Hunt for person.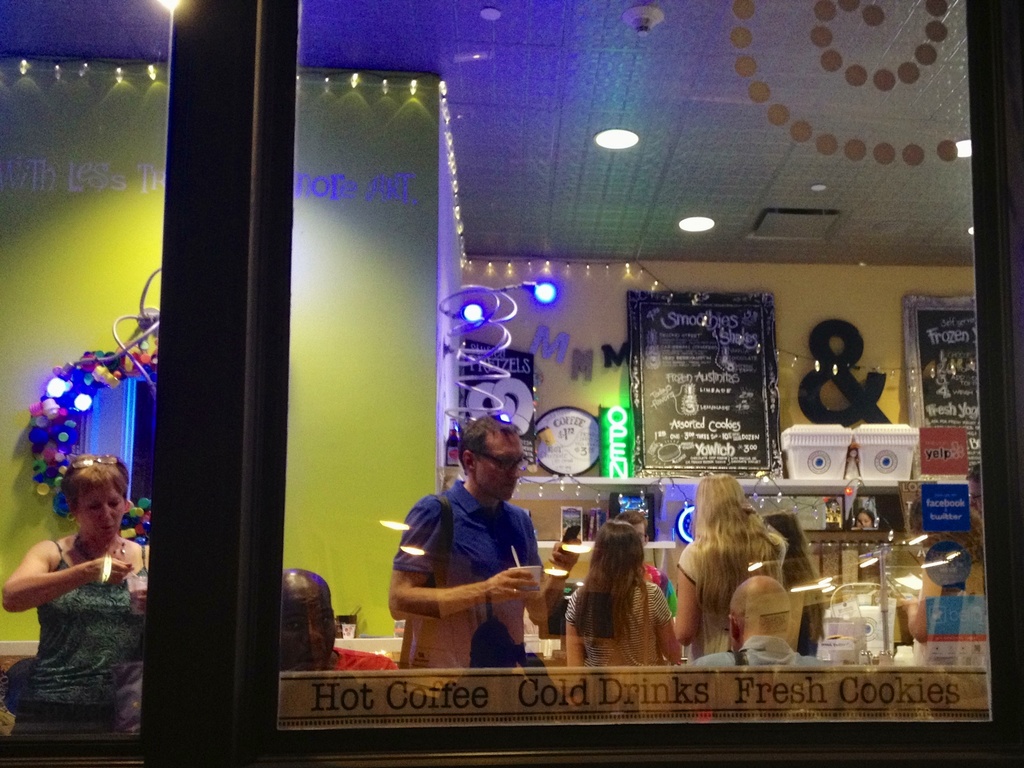
Hunted down at bbox=[278, 569, 392, 674].
